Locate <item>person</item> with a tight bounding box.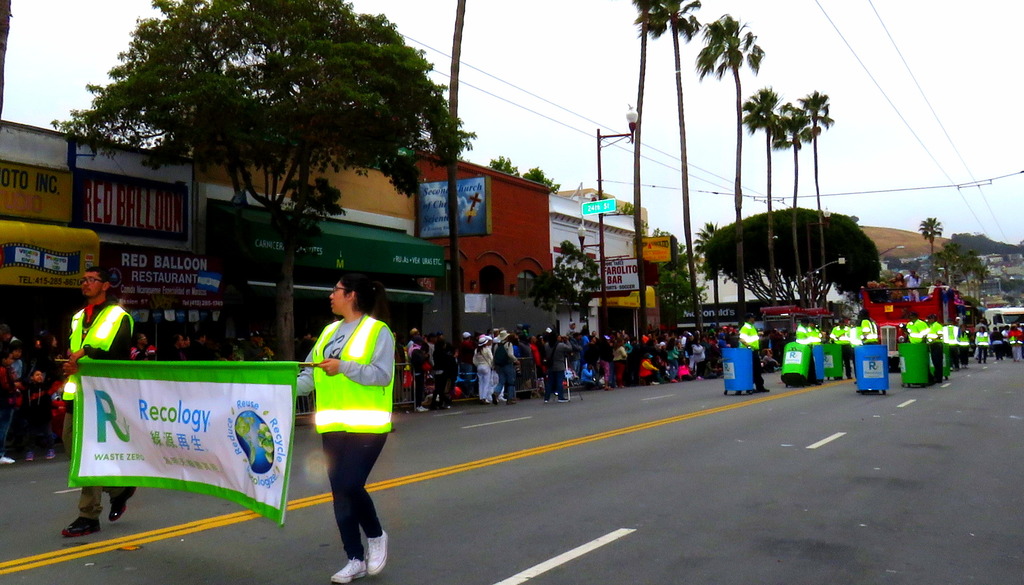
bbox=(296, 263, 394, 559).
